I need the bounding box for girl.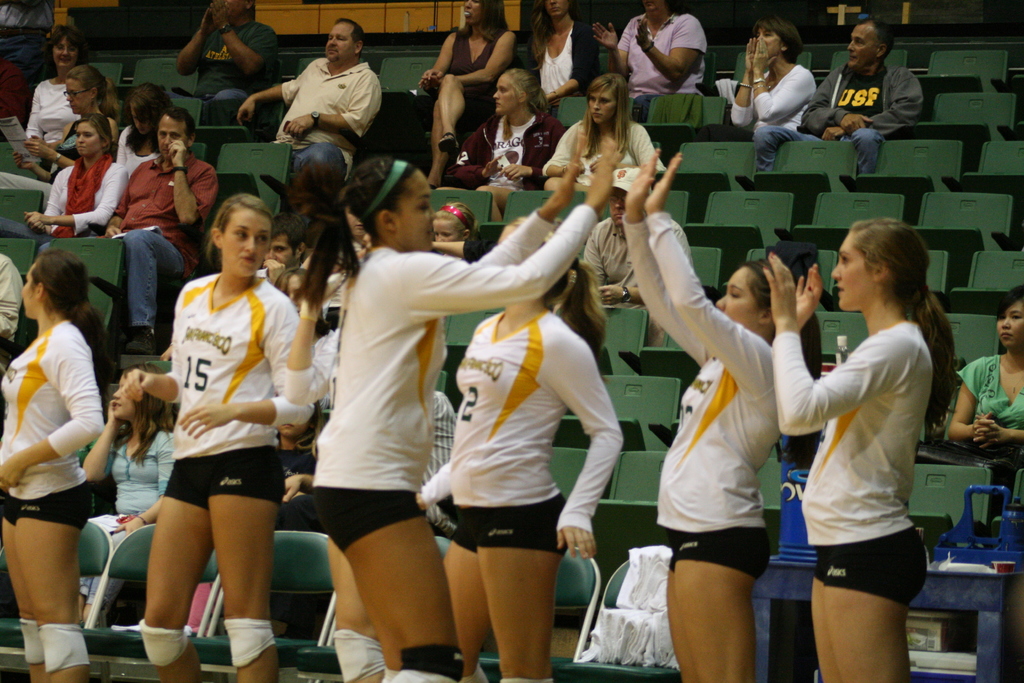
Here it is: (left=0, top=250, right=106, bottom=681).
